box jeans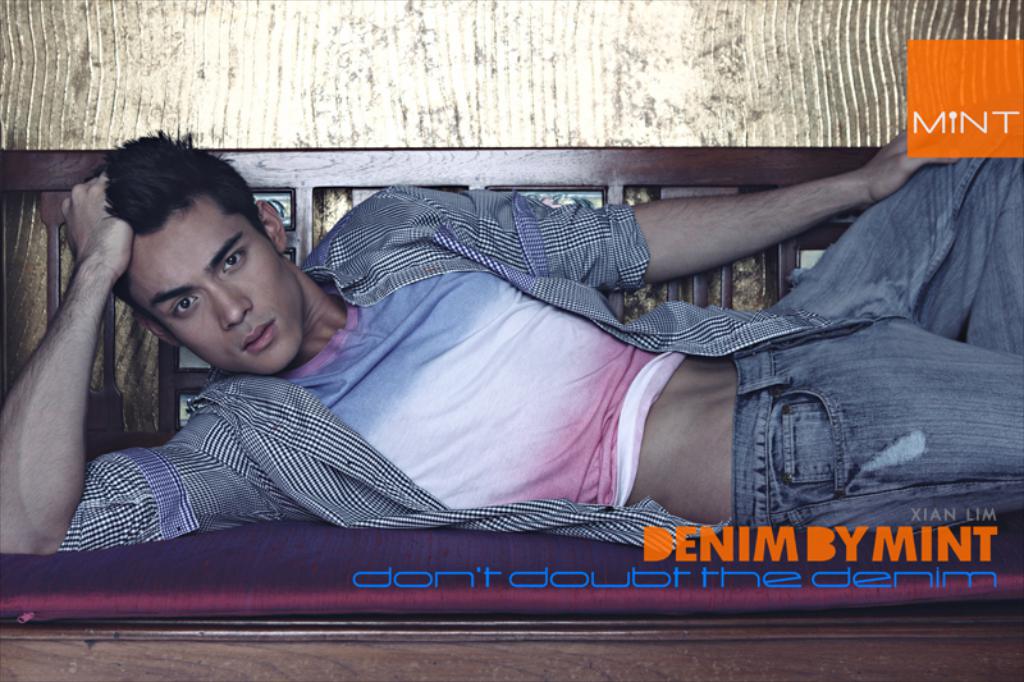
bbox(723, 152, 1023, 535)
